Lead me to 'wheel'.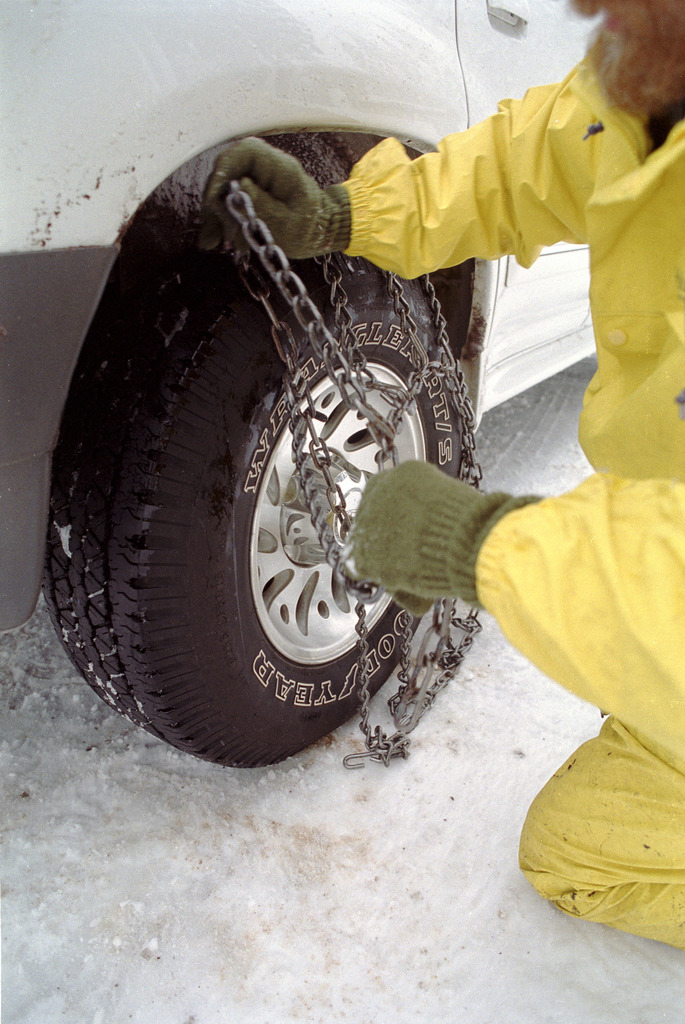
Lead to crop(42, 251, 461, 769).
